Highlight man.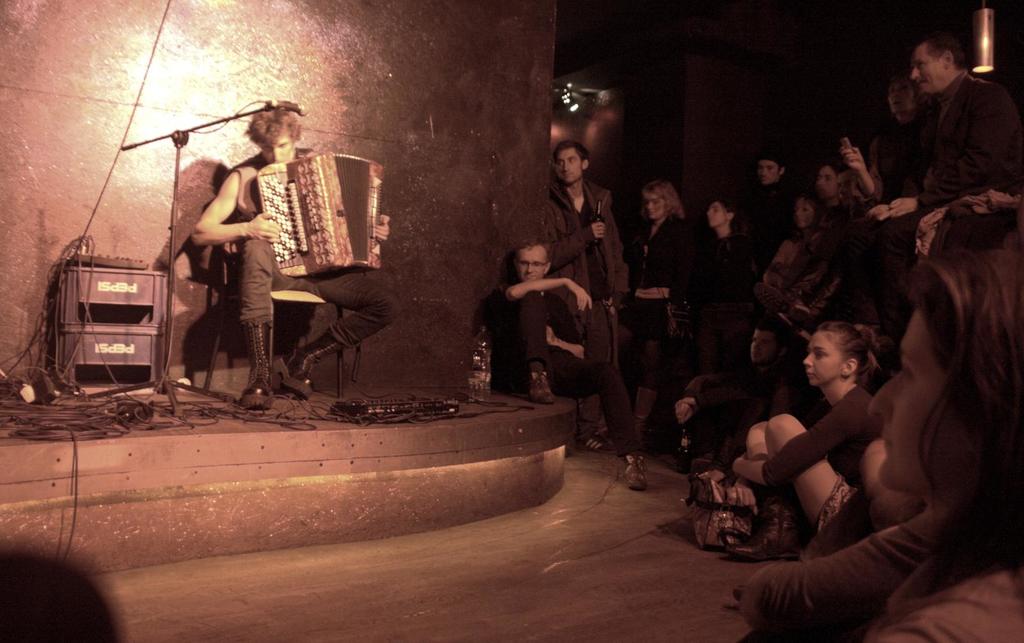
Highlighted region: (x1=672, y1=325, x2=793, y2=473).
